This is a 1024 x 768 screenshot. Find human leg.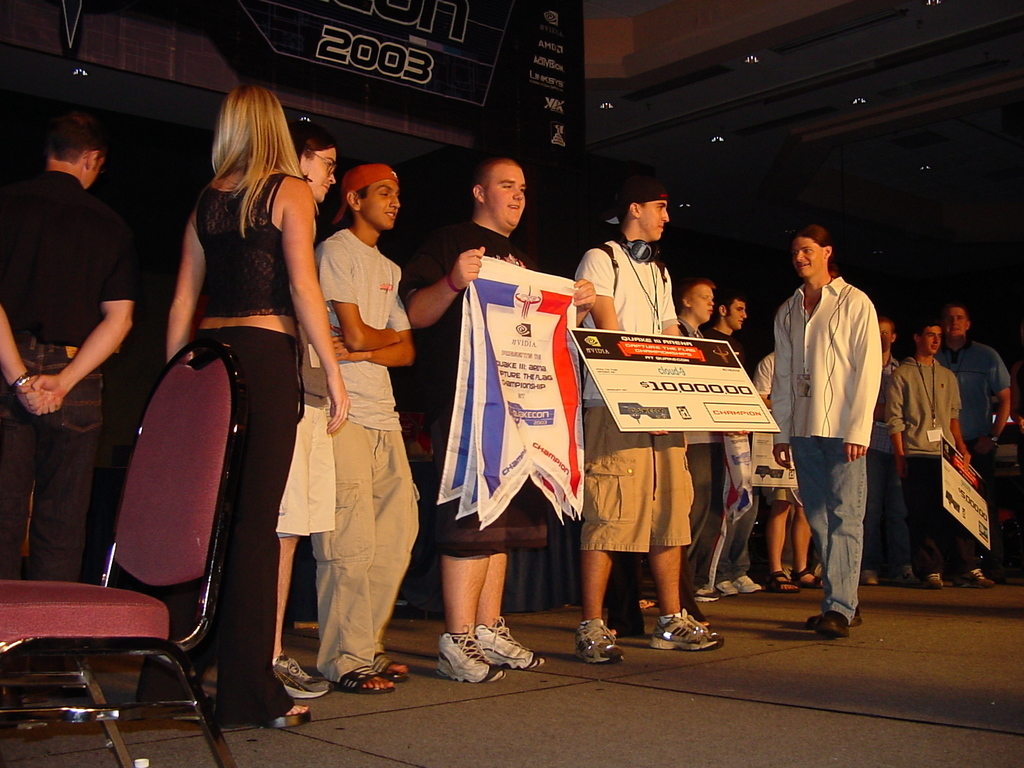
Bounding box: 434,519,509,683.
